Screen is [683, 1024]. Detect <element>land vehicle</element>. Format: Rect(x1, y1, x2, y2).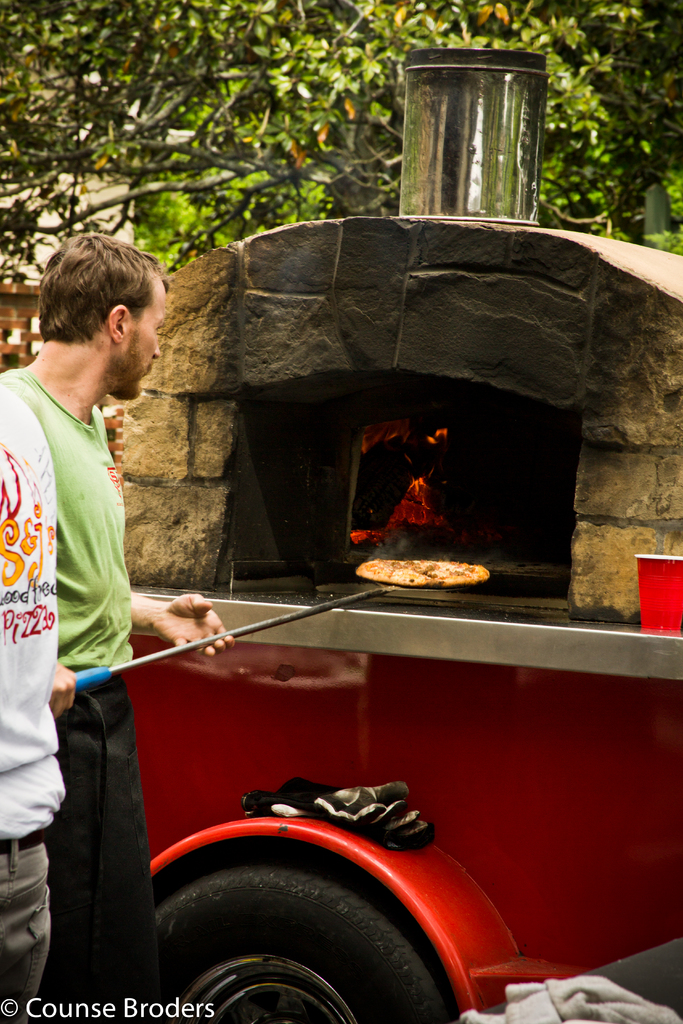
Rect(128, 620, 682, 1023).
